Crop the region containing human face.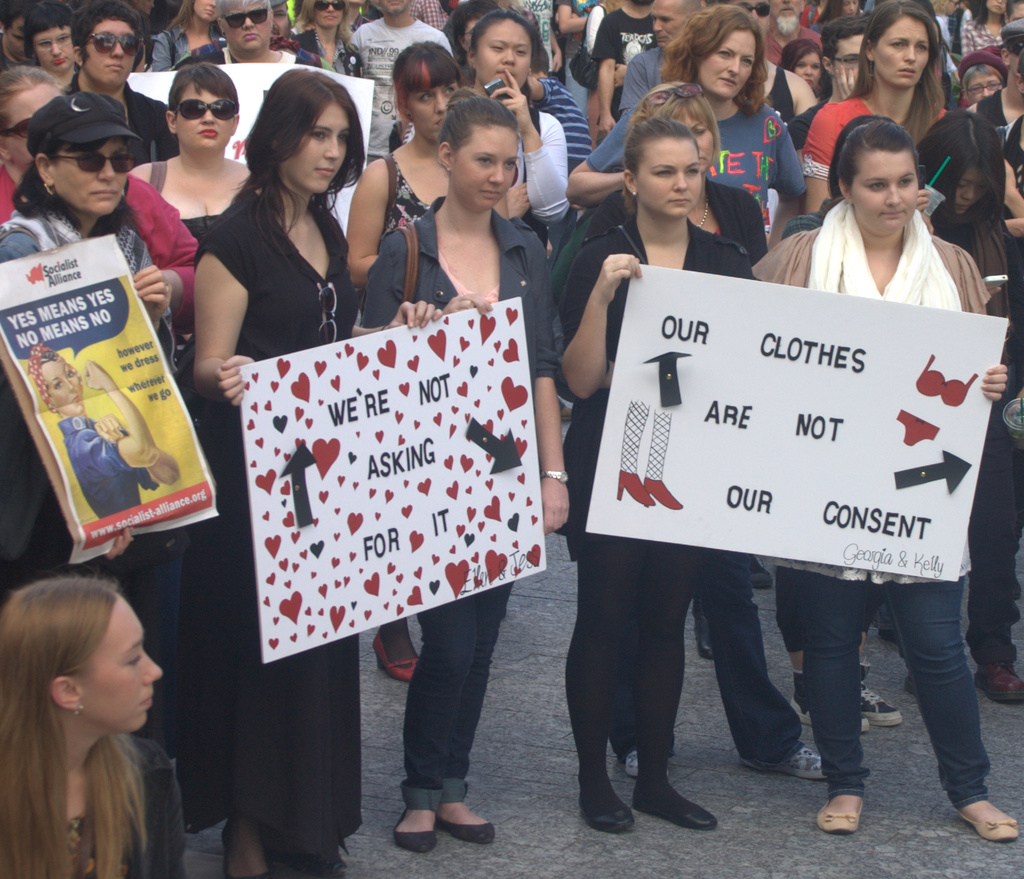
Crop region: pyautogui.locateOnScreen(968, 67, 1003, 102).
